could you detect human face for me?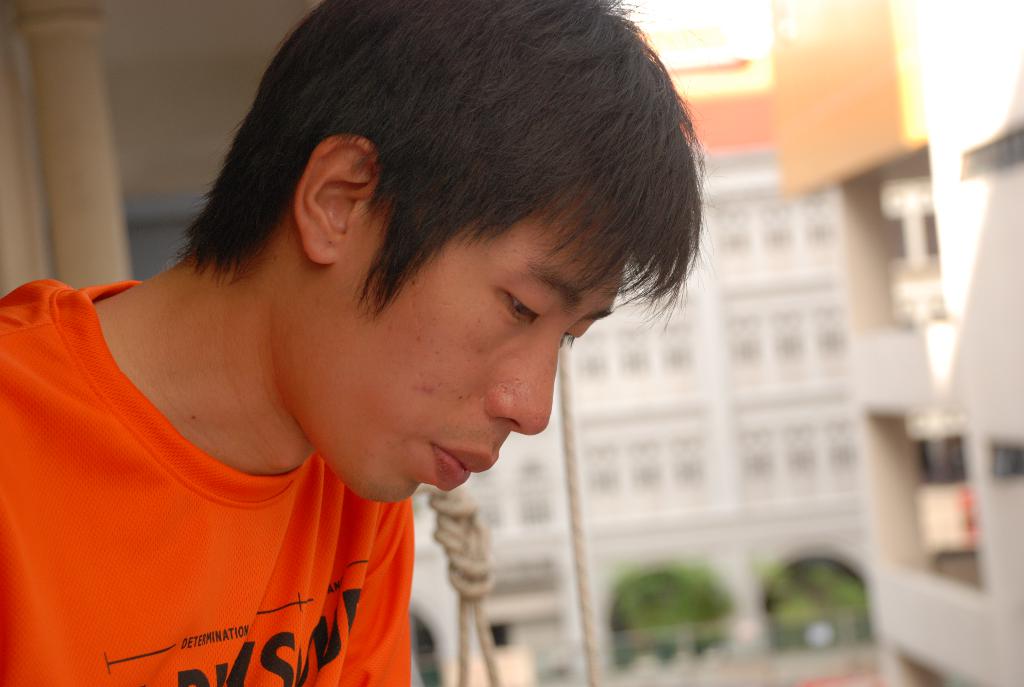
Detection result: select_region(273, 174, 632, 501).
